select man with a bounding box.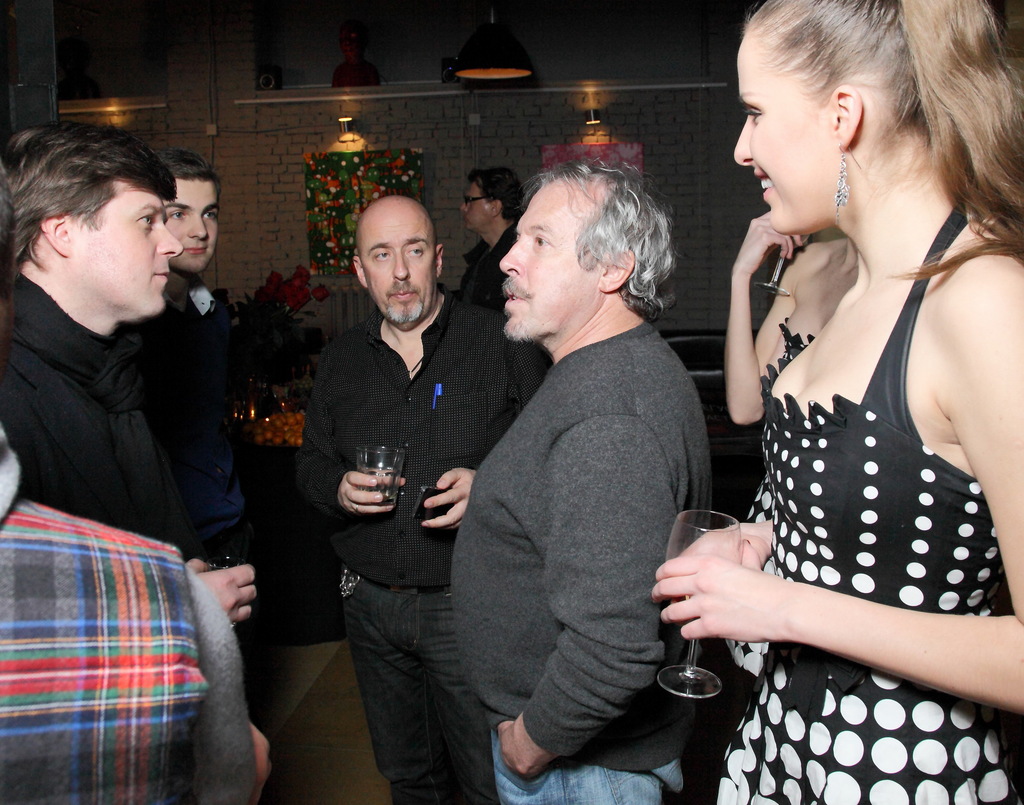
<region>291, 168, 543, 804</region>.
